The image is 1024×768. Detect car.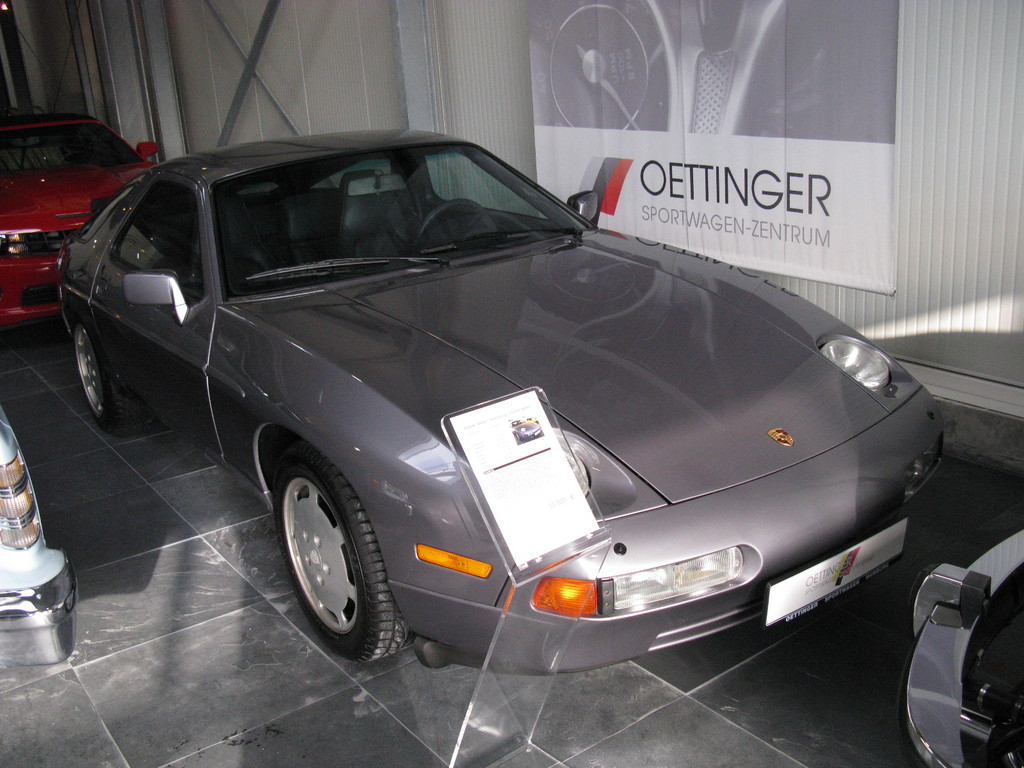
Detection: 0, 111, 159, 339.
